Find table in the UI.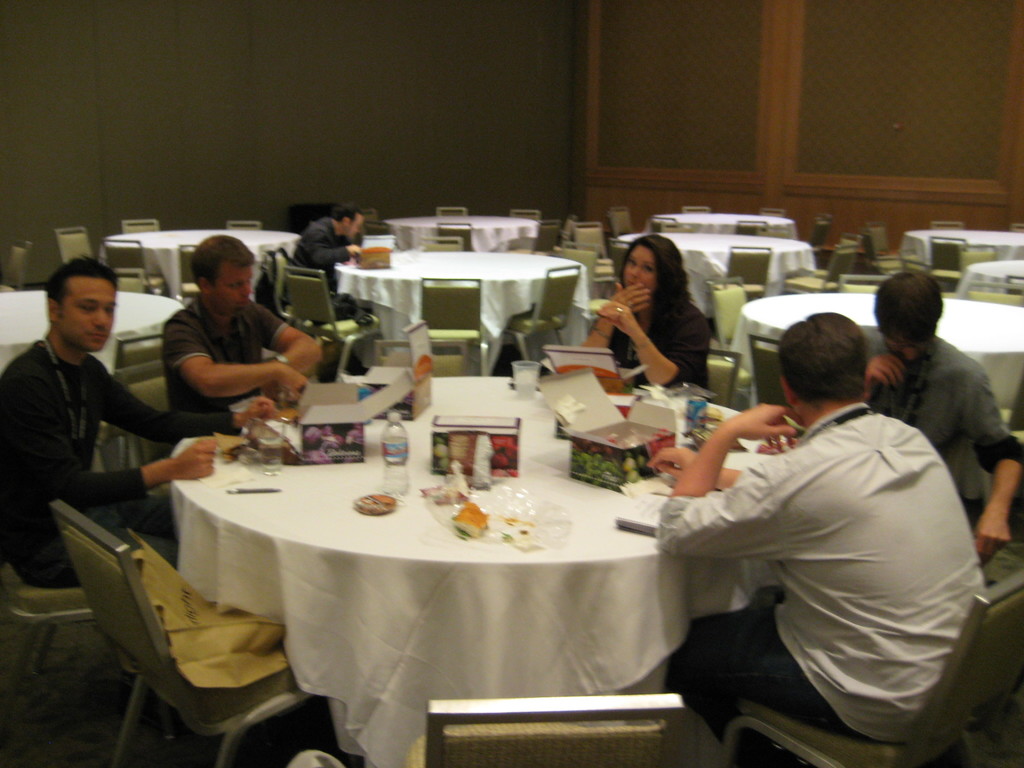
UI element at crop(893, 228, 1023, 268).
